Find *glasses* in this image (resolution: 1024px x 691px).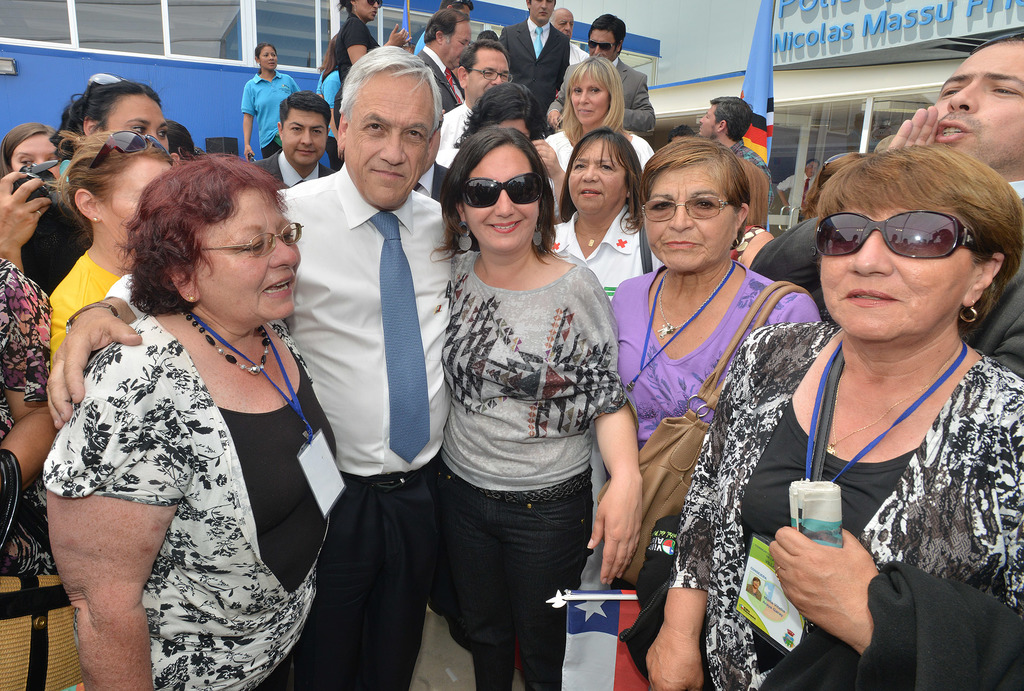
rect(88, 129, 174, 170).
